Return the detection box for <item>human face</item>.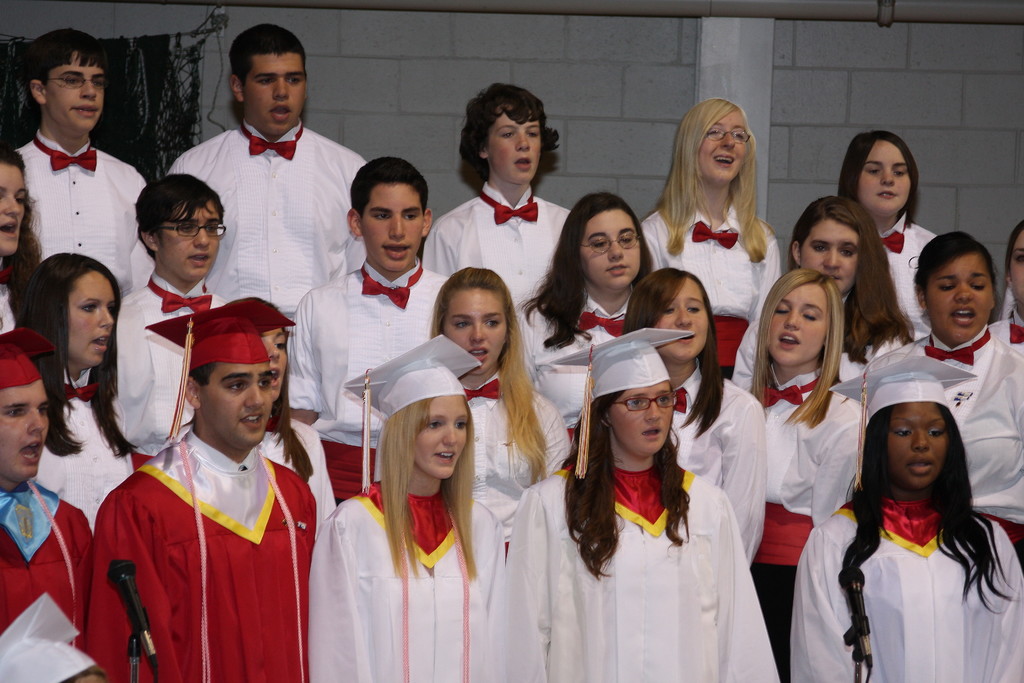
[873,397,956,483].
